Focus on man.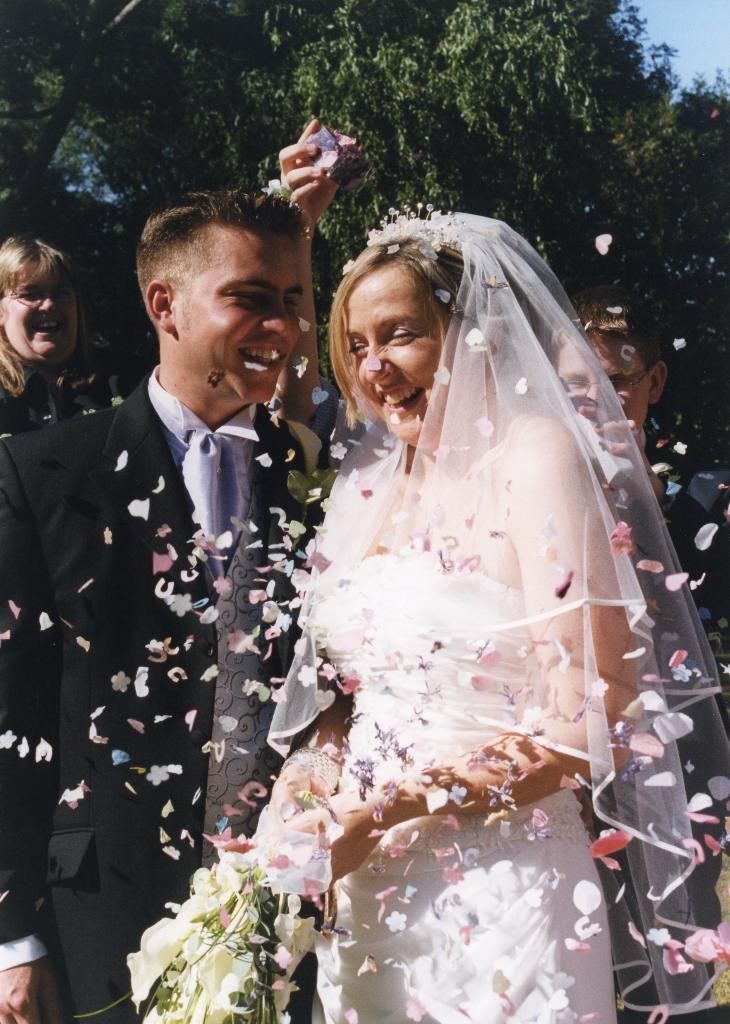
Focused at [left=2, top=183, right=374, bottom=1023].
